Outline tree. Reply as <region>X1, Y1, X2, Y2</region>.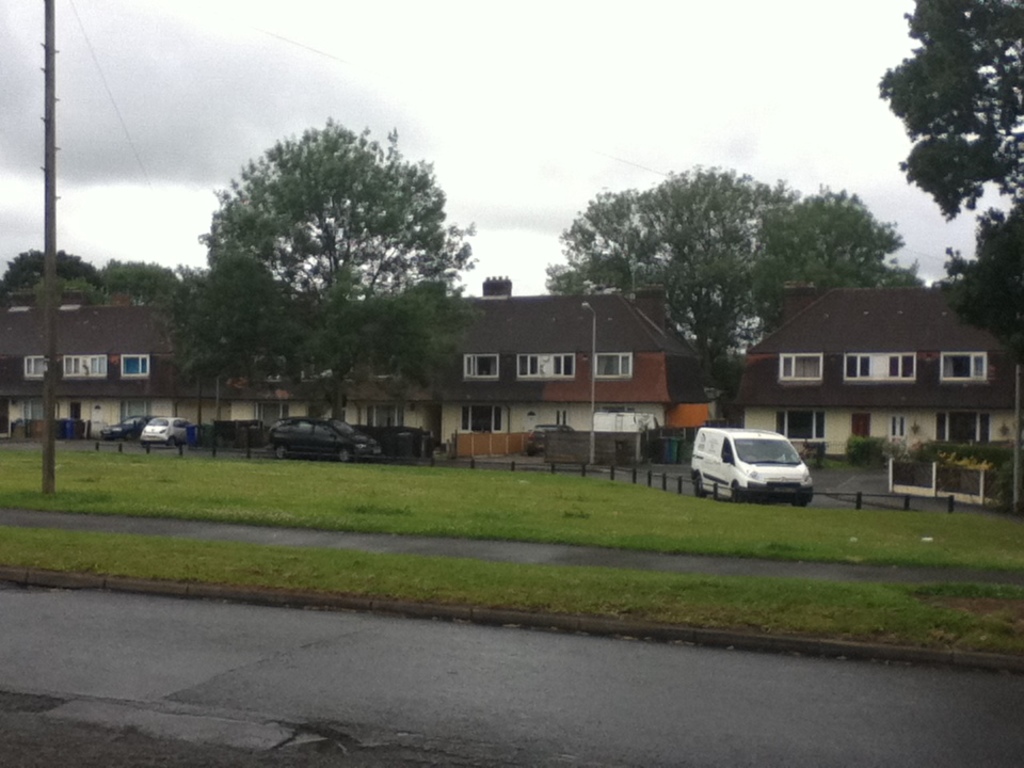
<region>0, 251, 106, 291</region>.
